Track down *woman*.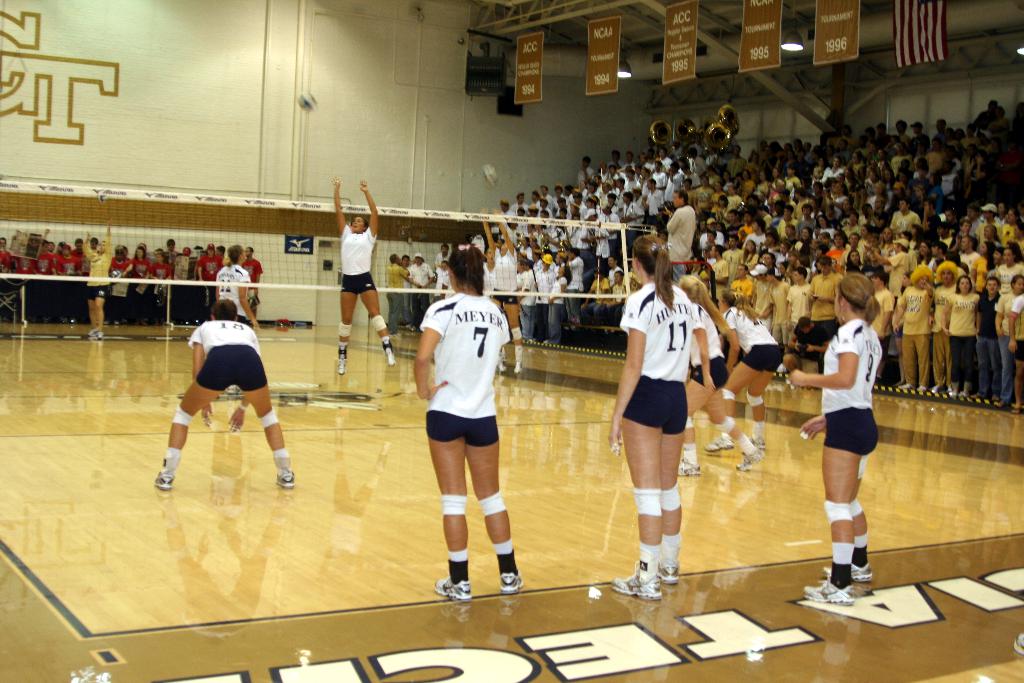
Tracked to 863, 233, 889, 258.
